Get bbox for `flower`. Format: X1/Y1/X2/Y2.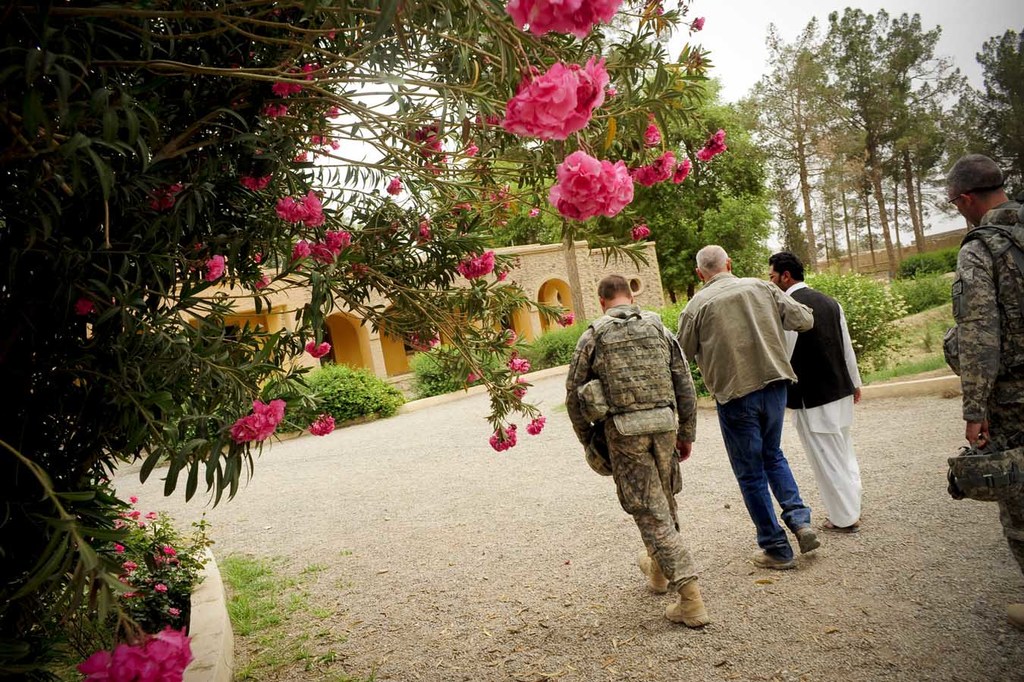
250/250/264/268.
